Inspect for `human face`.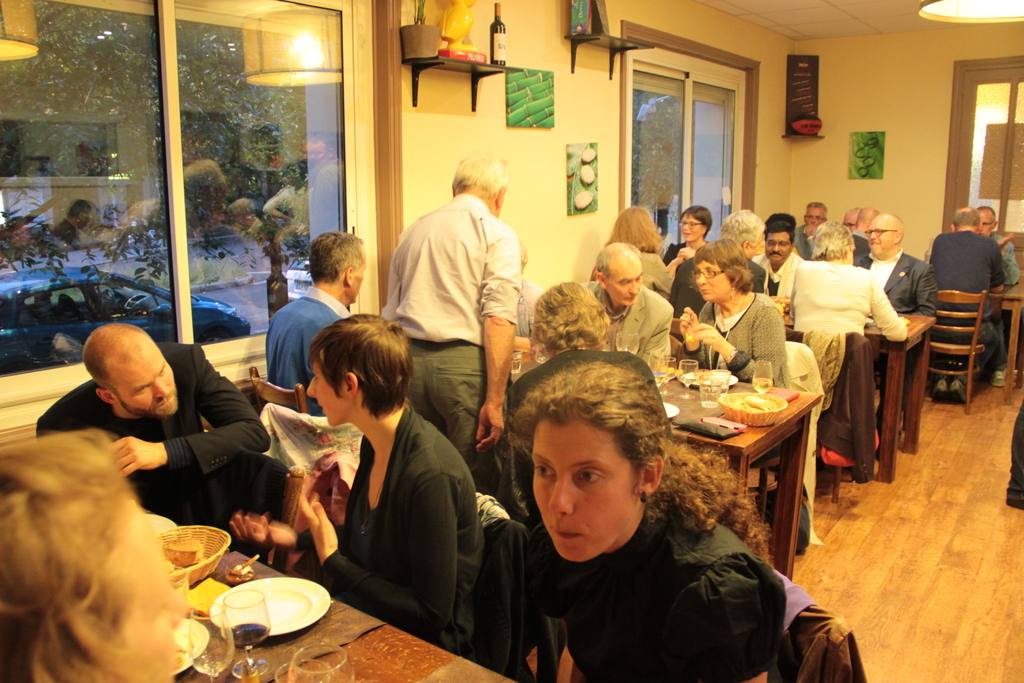
Inspection: bbox=[304, 349, 349, 428].
